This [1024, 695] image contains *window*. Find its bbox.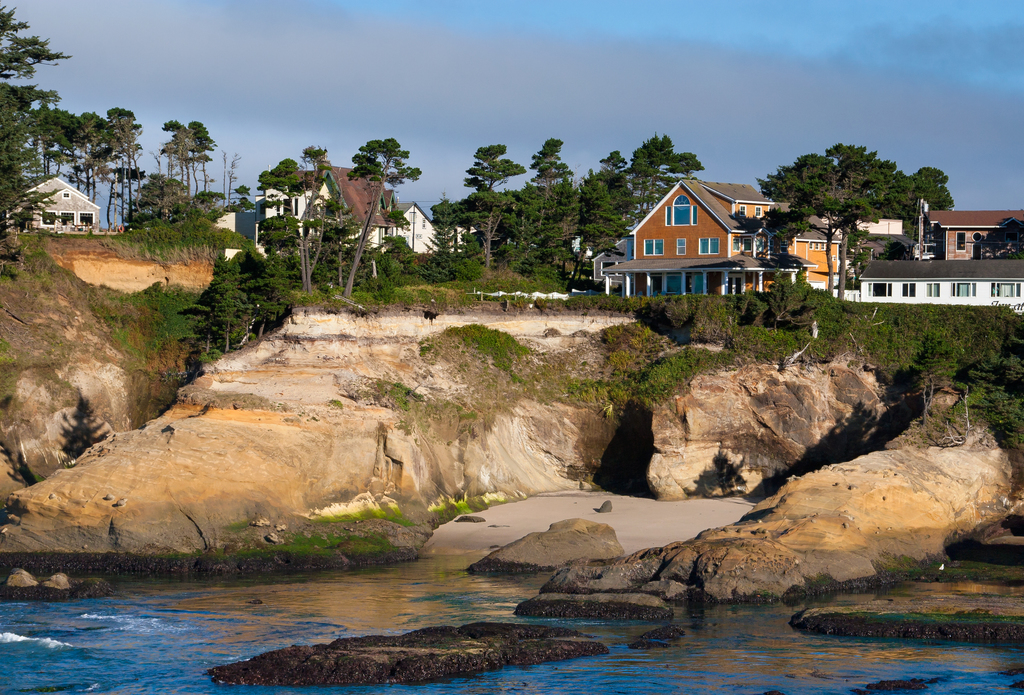
BBox(66, 195, 67, 196).
